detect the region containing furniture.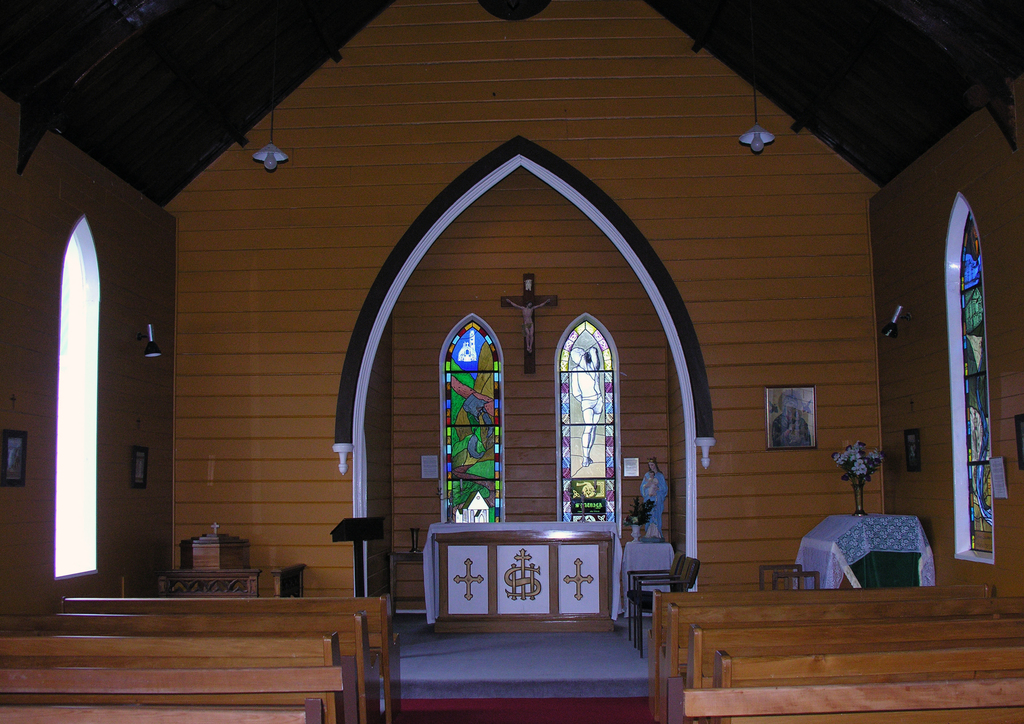
431:527:618:632.
